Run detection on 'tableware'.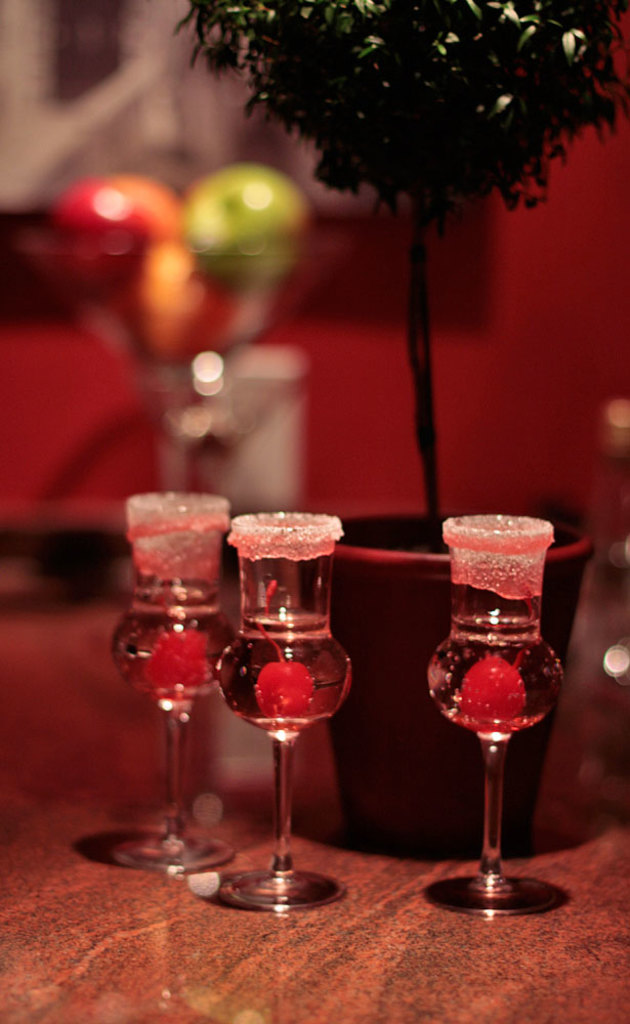
Result: 112:483:238:870.
